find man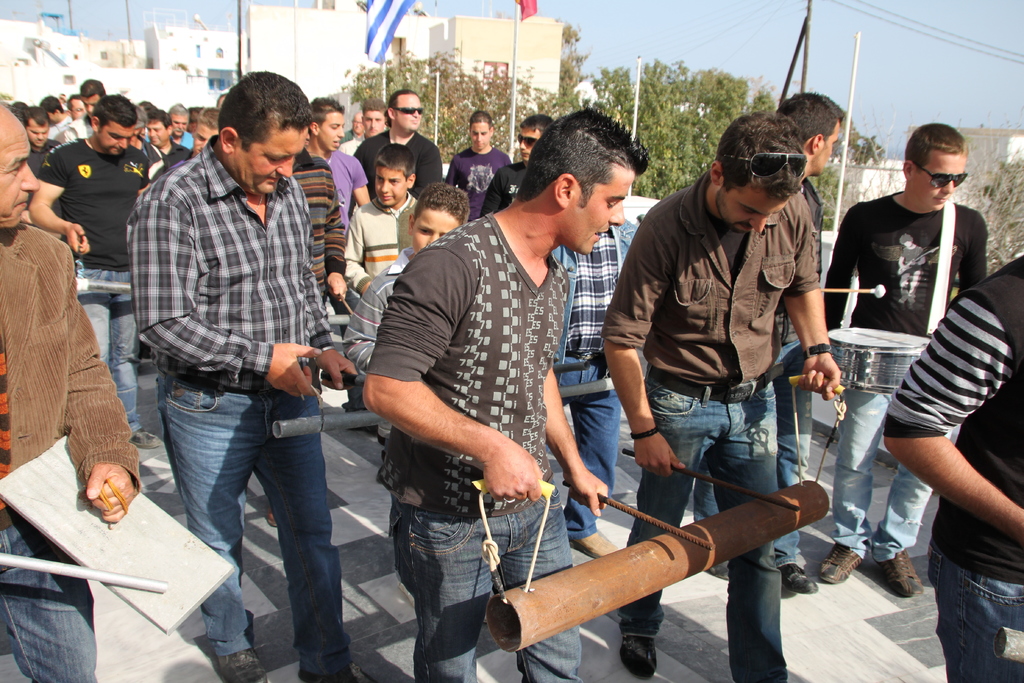
<bbox>0, 100, 138, 682</bbox>
